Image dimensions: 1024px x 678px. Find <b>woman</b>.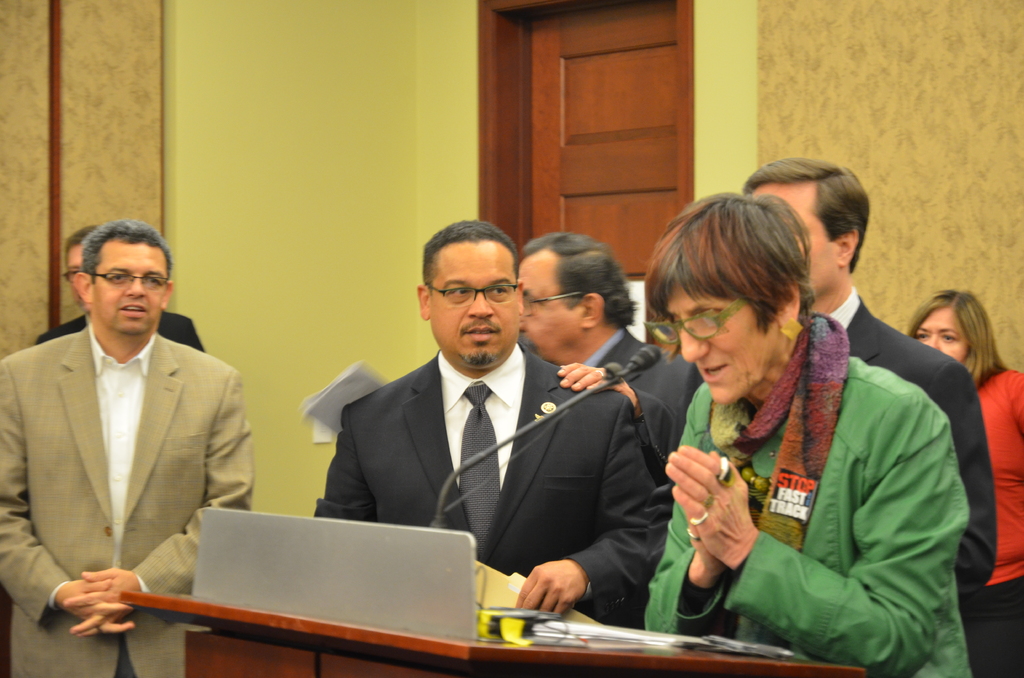
x1=902, y1=286, x2=1023, y2=677.
